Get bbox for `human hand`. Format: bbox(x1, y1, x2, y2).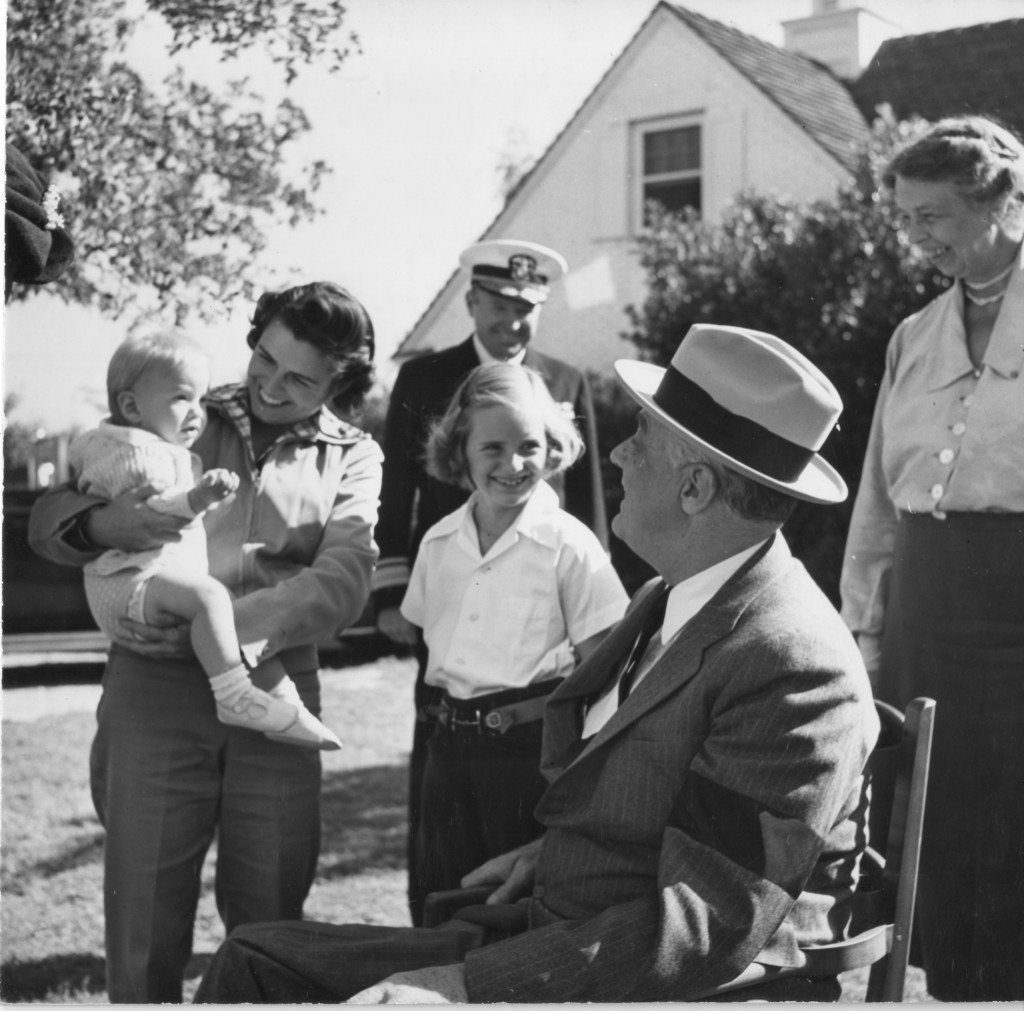
bbox(346, 960, 468, 1002).
